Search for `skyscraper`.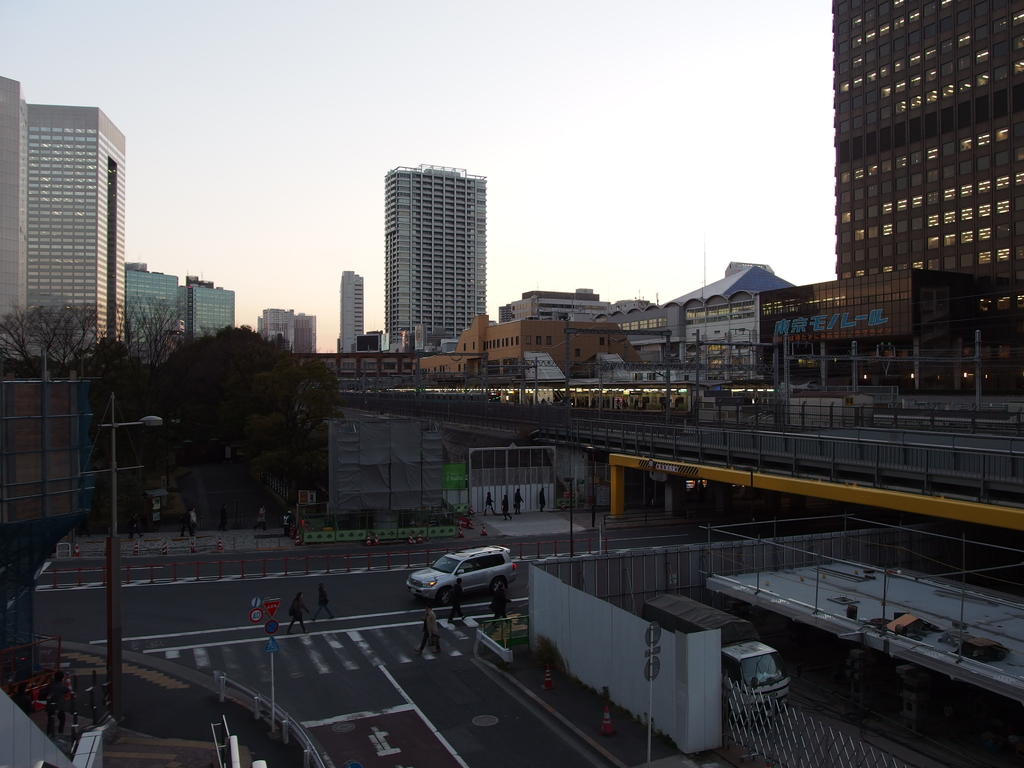
Found at [353,155,508,350].
